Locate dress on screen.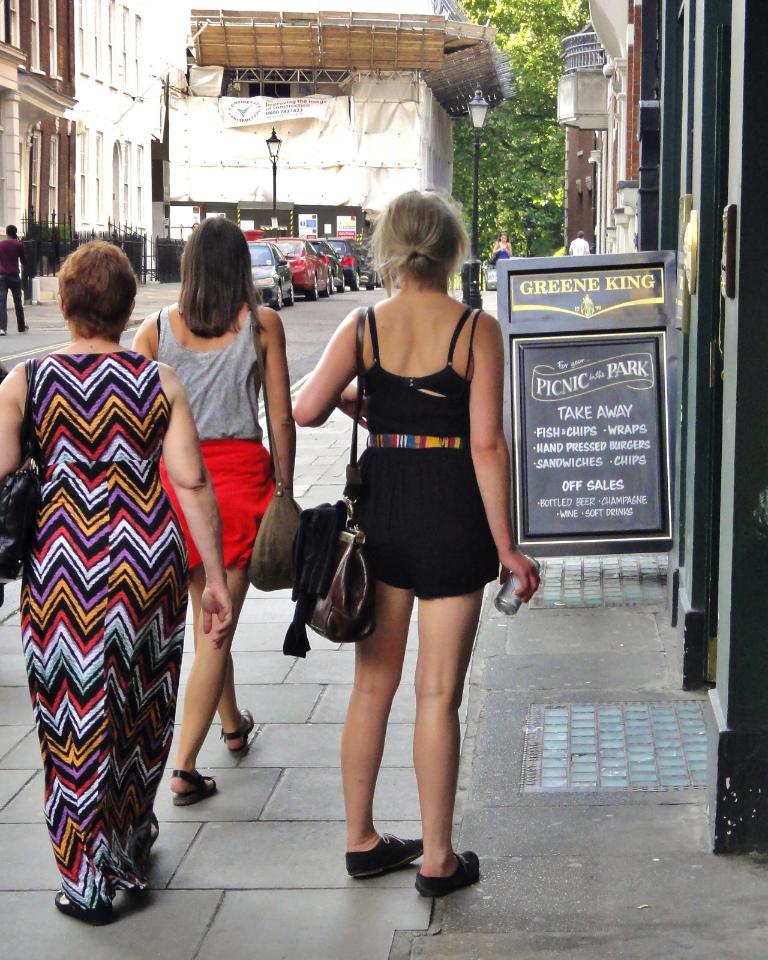
On screen at 20,349,194,910.
